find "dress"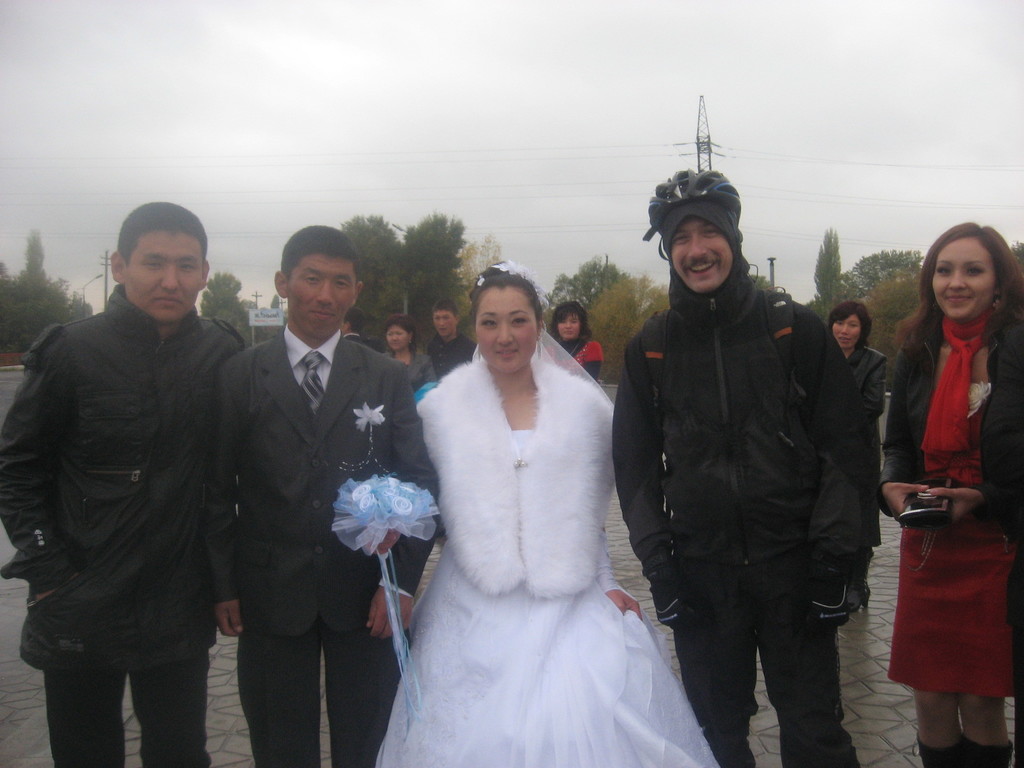
x1=867, y1=320, x2=1023, y2=696
